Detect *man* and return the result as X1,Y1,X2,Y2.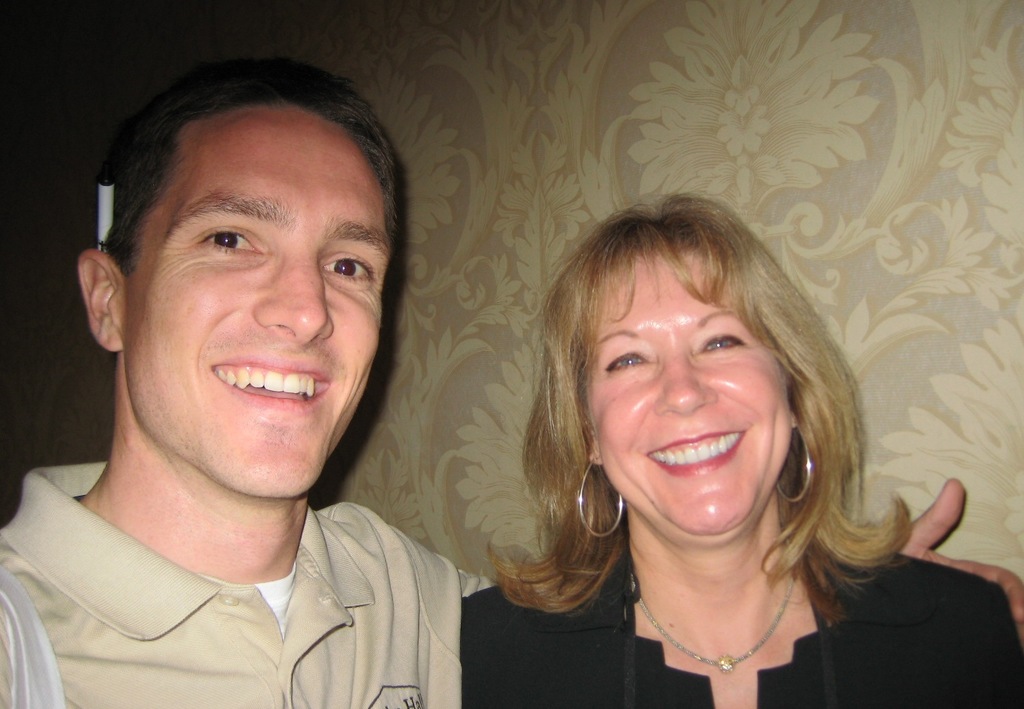
0,53,1023,708.
